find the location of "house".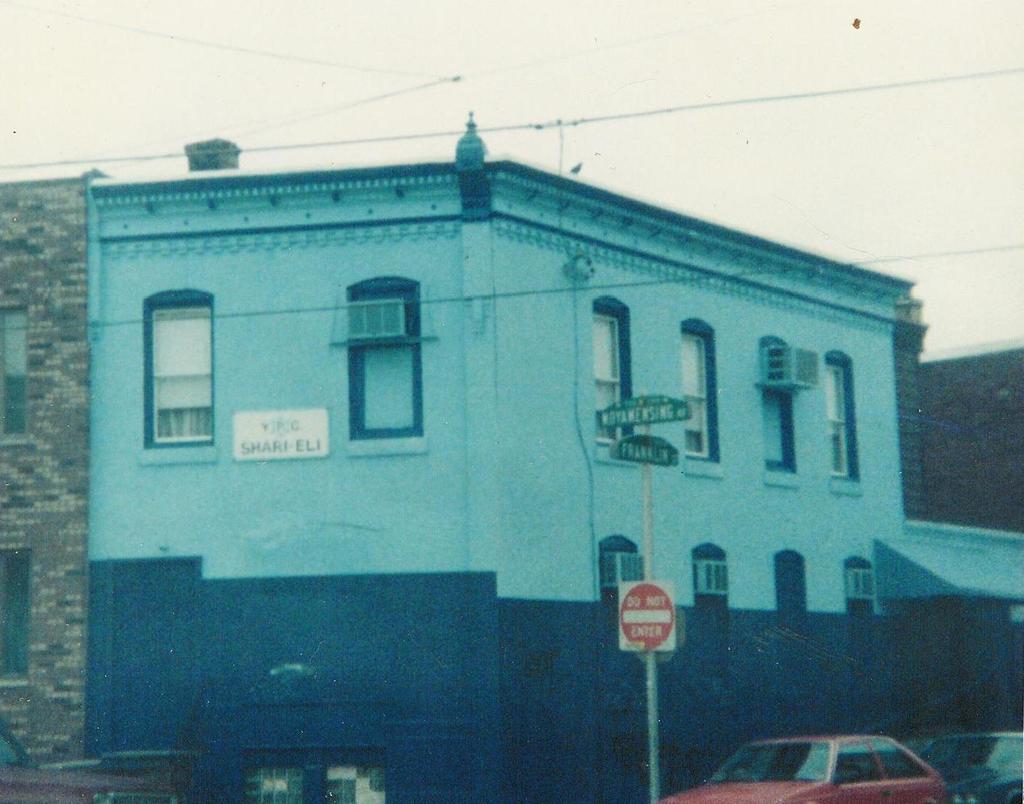
Location: box(924, 343, 1023, 531).
